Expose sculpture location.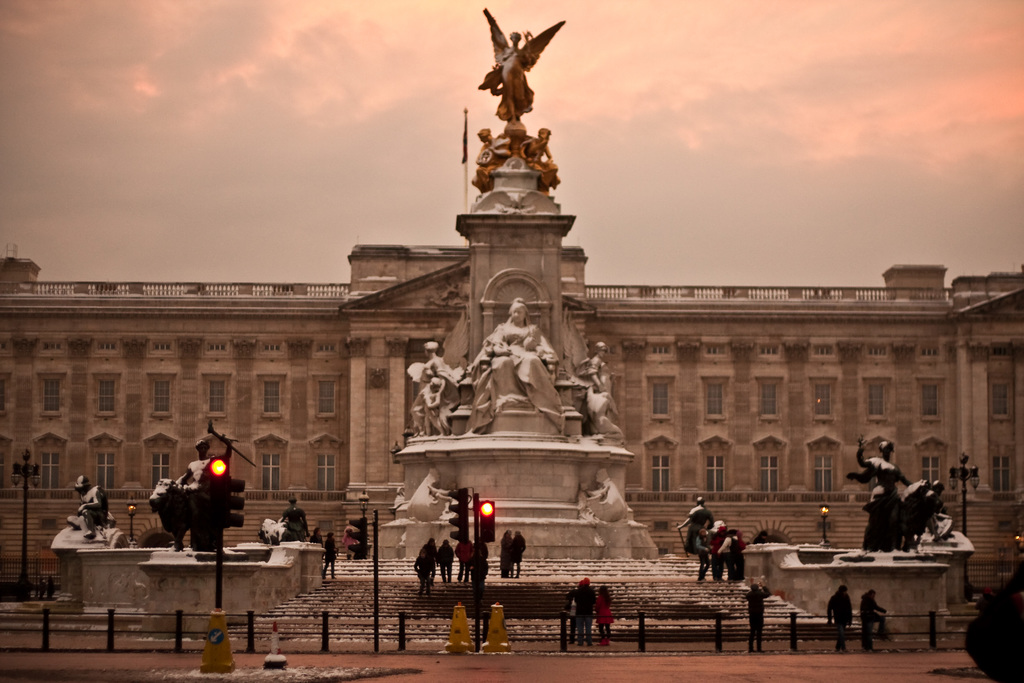
Exposed at 282/491/316/543.
